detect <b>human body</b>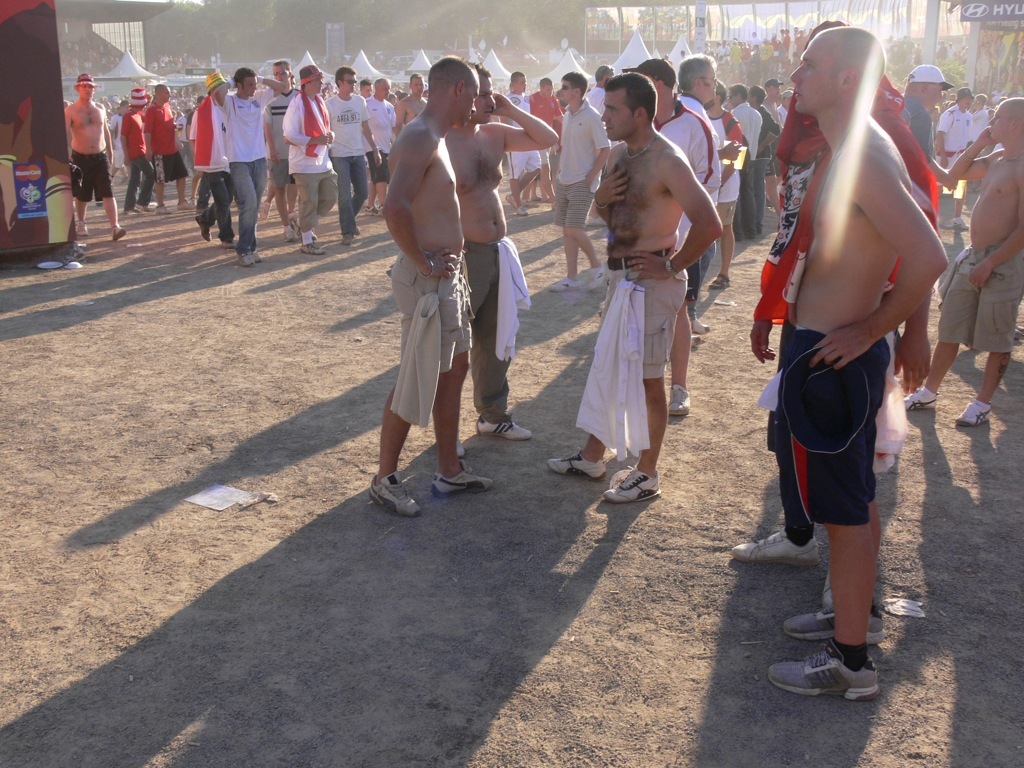
190:91:231:239
